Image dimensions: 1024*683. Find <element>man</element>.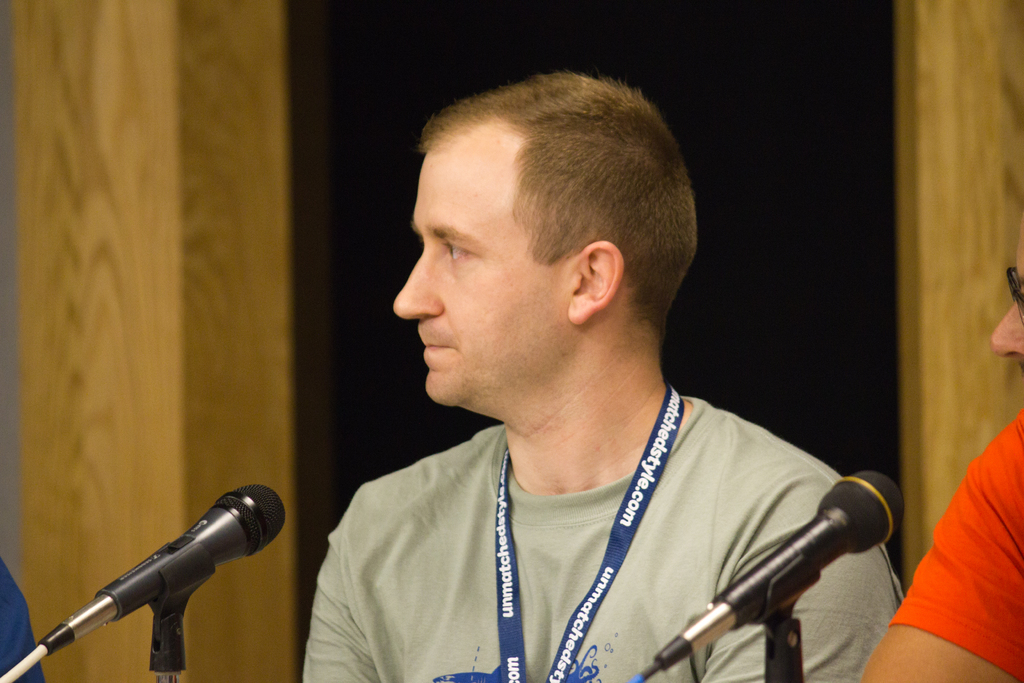
l=856, t=207, r=1023, b=682.
